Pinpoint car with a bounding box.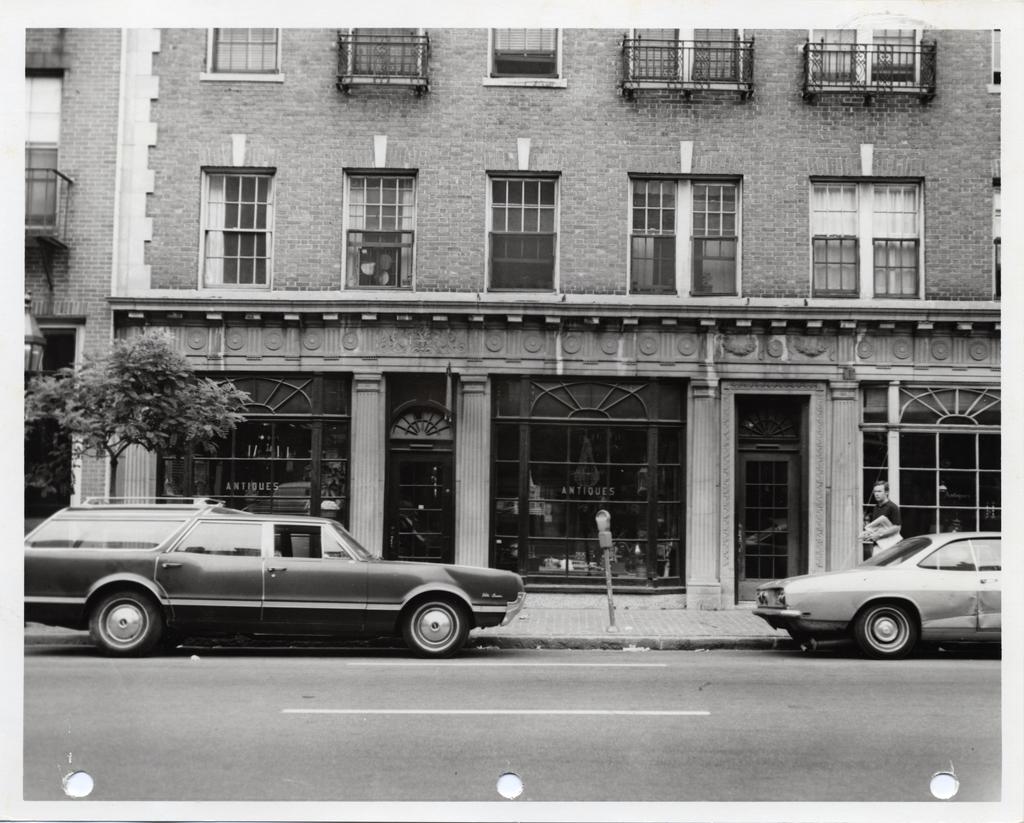
box=[749, 529, 1010, 664].
